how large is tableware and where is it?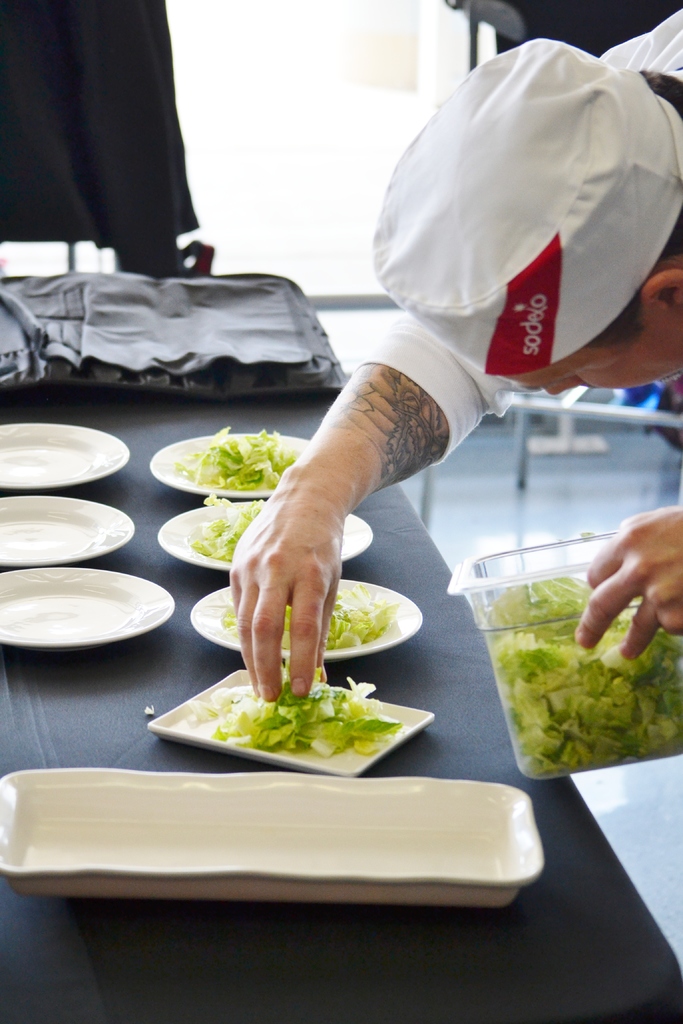
Bounding box: bbox=[189, 584, 425, 656].
